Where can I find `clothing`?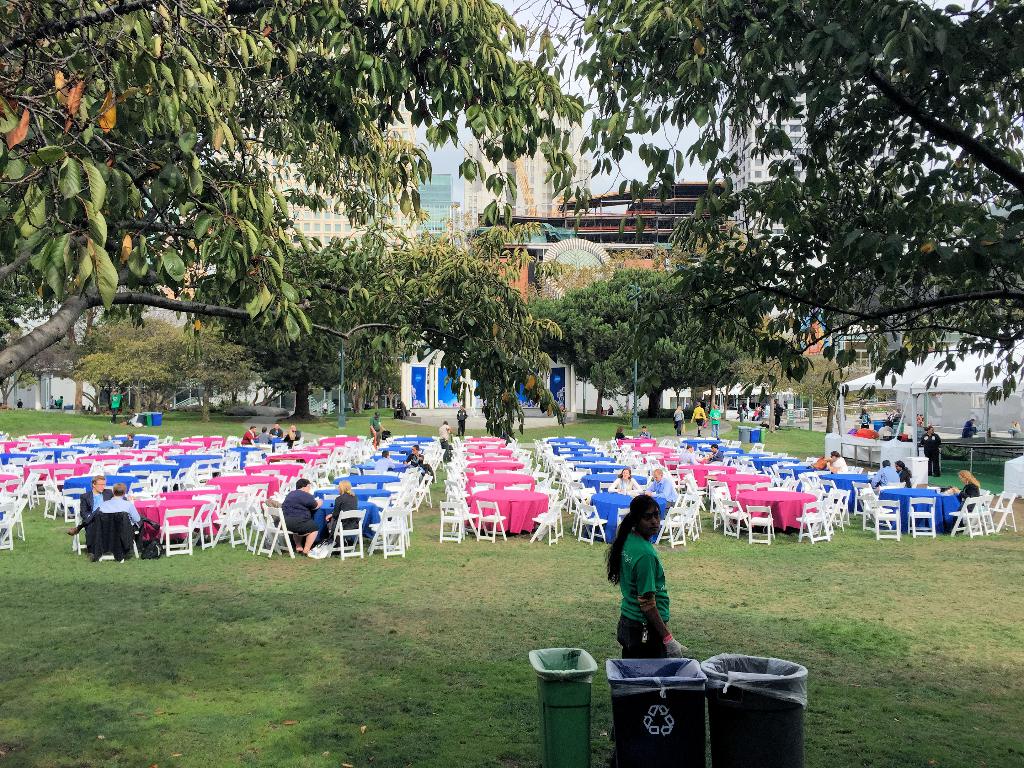
You can find it at <box>241,429,256,449</box>.
